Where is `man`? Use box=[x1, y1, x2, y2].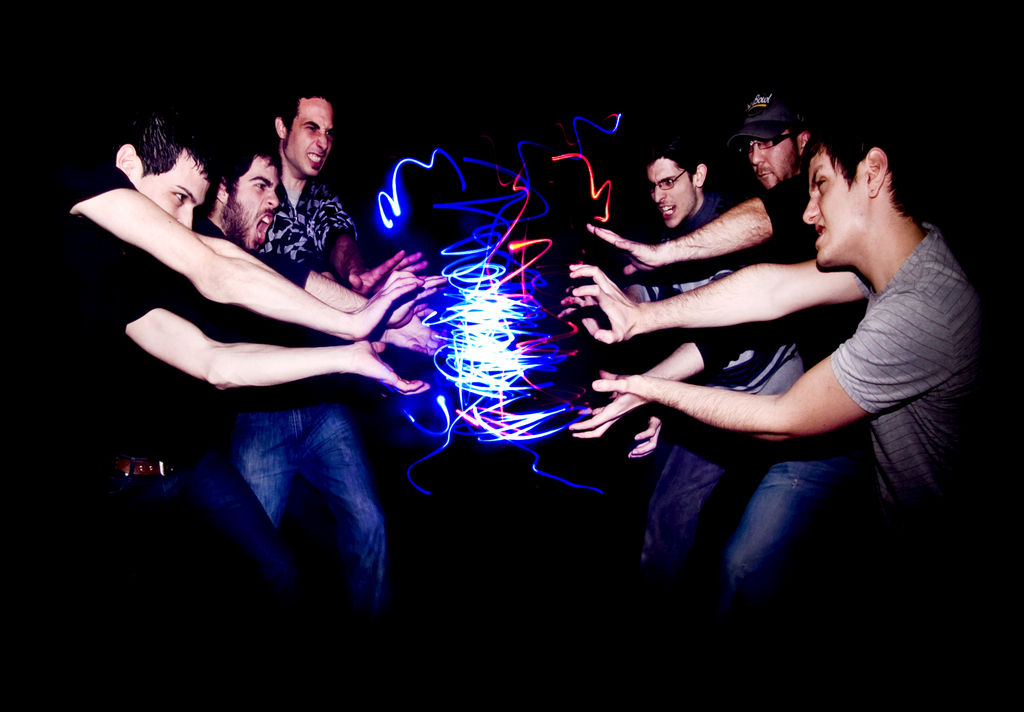
box=[94, 121, 454, 708].
